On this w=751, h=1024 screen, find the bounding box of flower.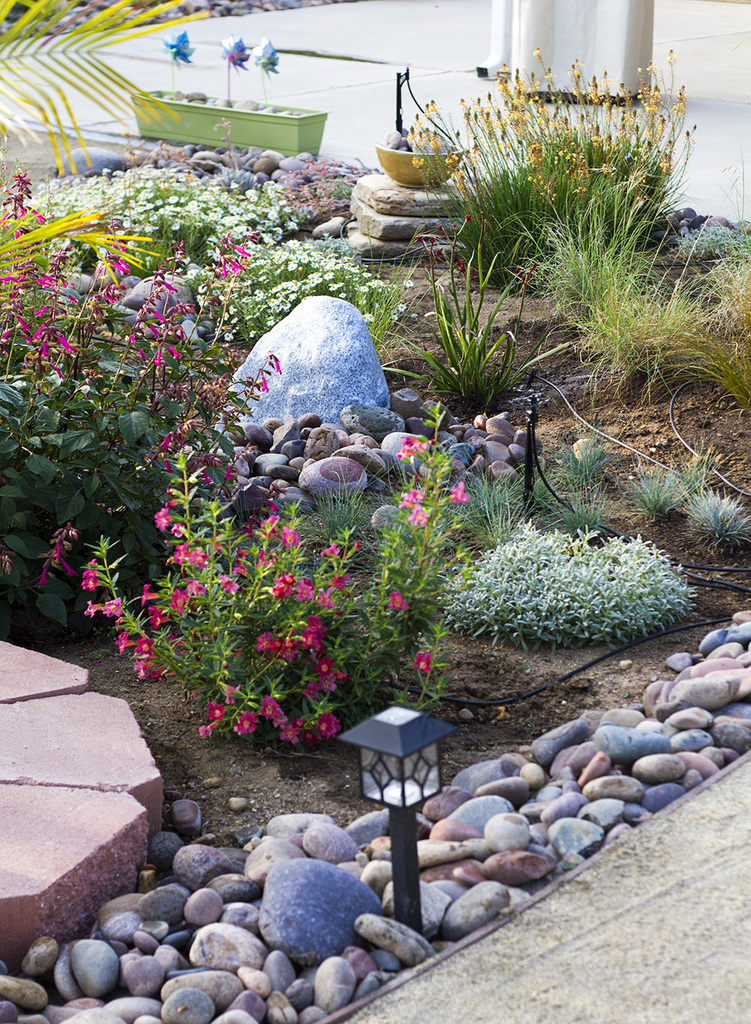
Bounding box: left=412, top=652, right=430, bottom=671.
